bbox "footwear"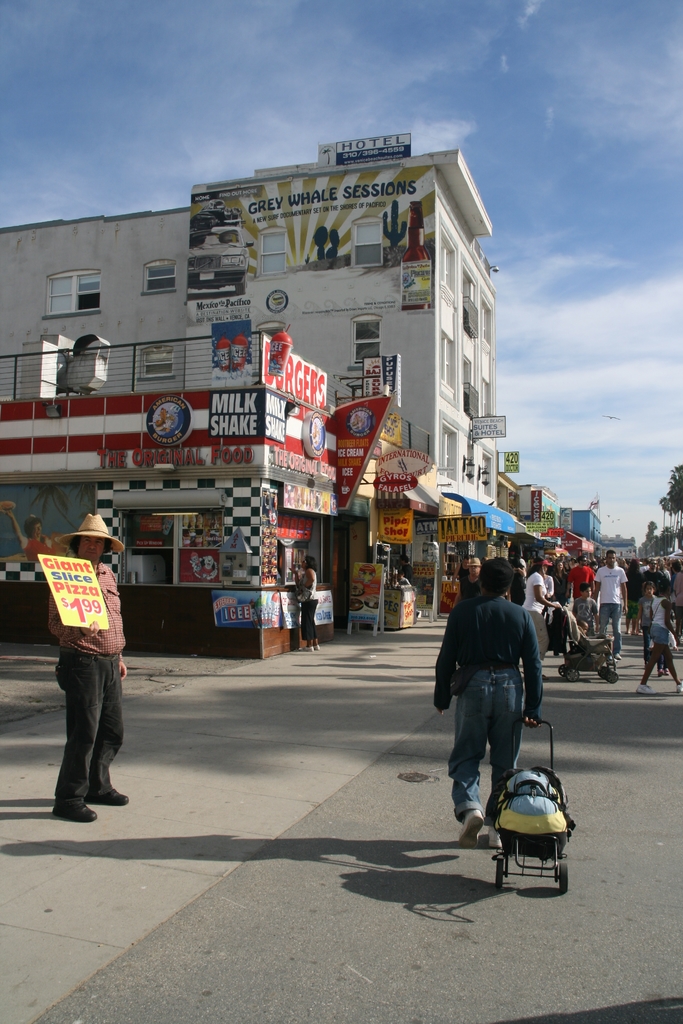
BBox(484, 822, 507, 849)
